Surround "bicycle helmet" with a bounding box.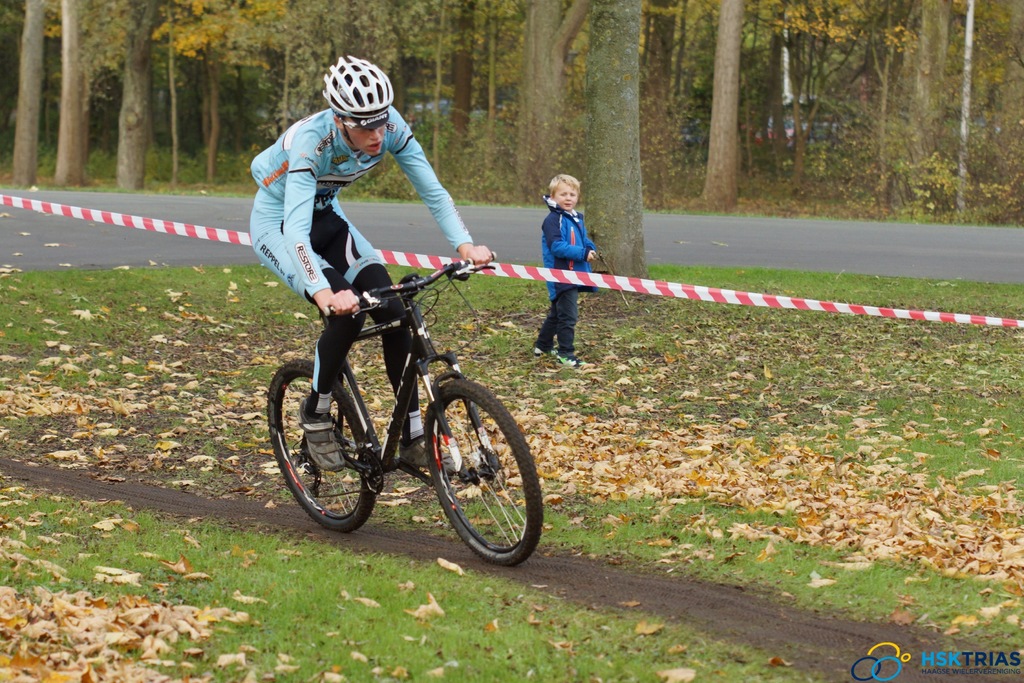
{"left": 323, "top": 56, "right": 394, "bottom": 122}.
